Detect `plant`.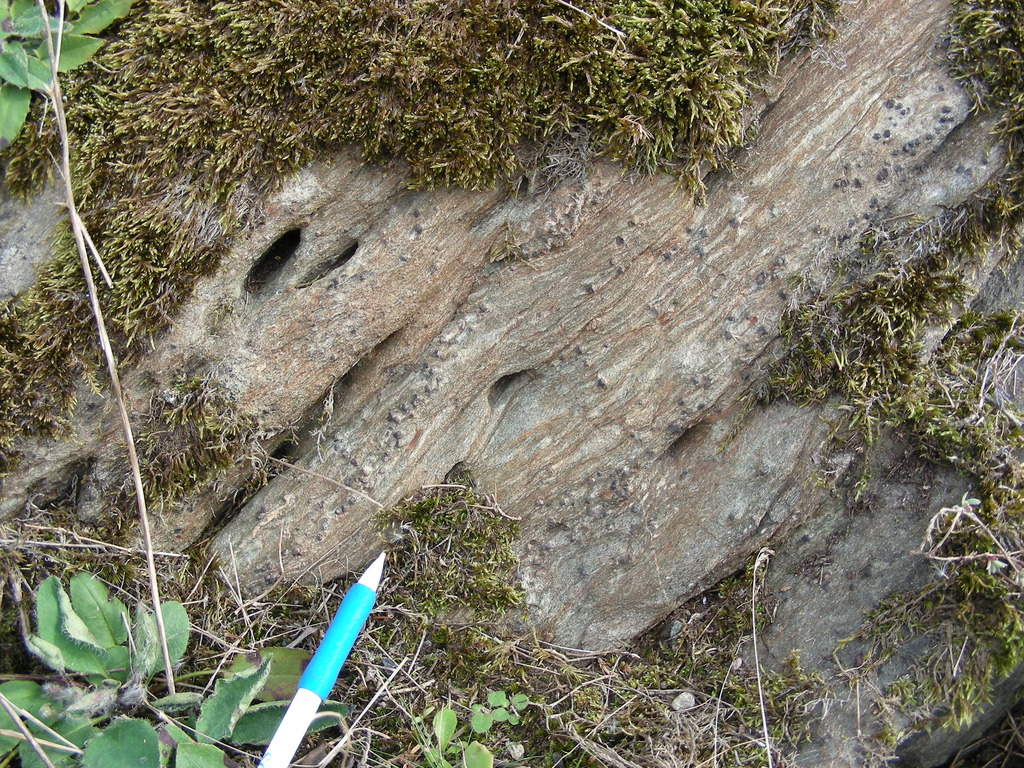
Detected at detection(88, 365, 300, 538).
